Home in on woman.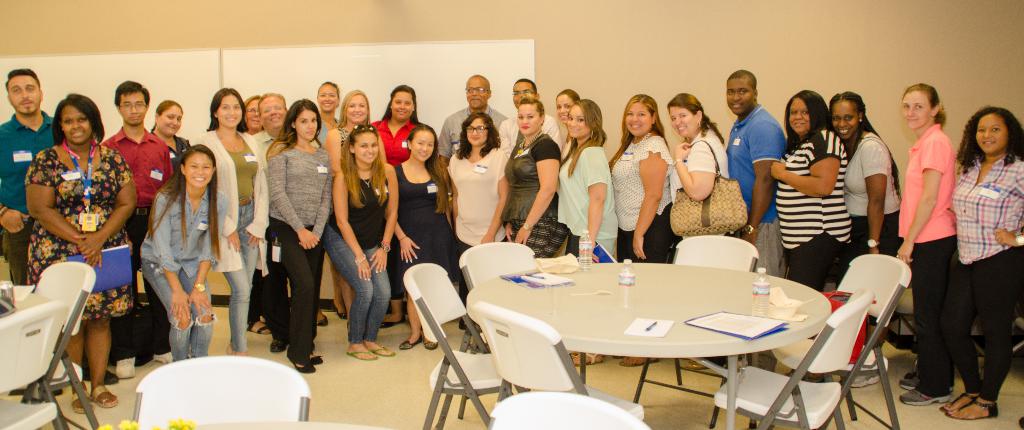
Homed in at x1=152, y1=100, x2=189, y2=166.
